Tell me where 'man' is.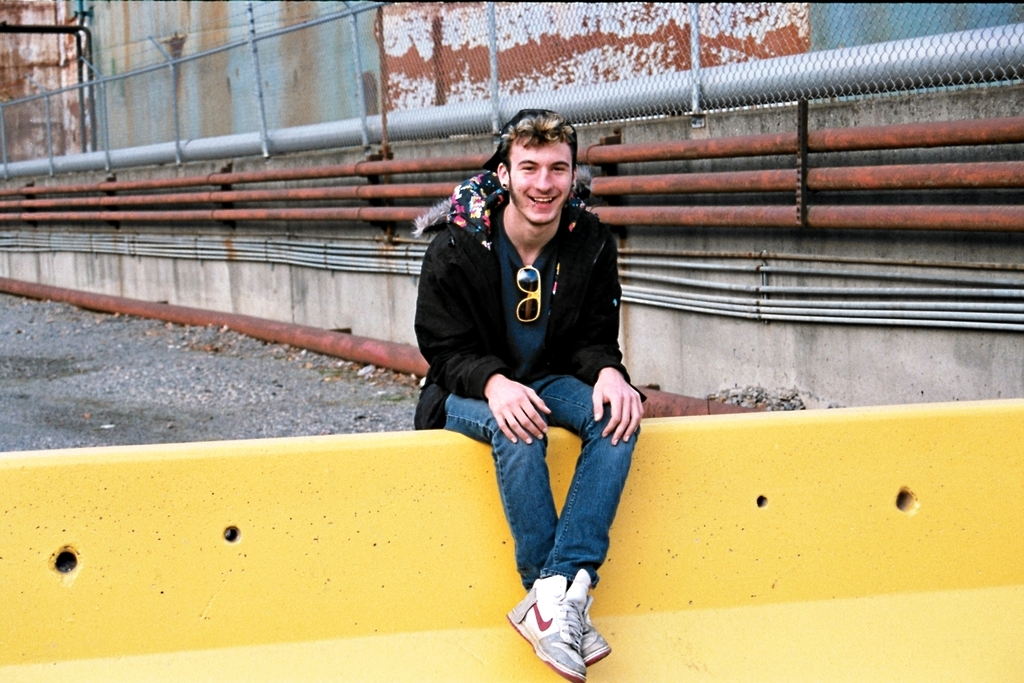
'man' is at {"left": 412, "top": 109, "right": 644, "bottom": 682}.
